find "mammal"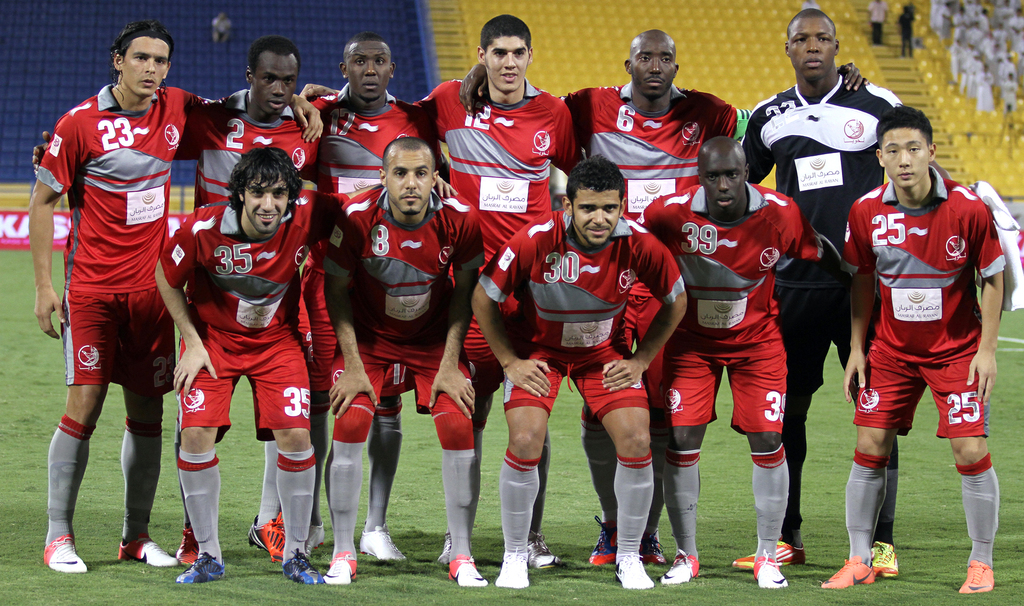
region(319, 145, 495, 591)
